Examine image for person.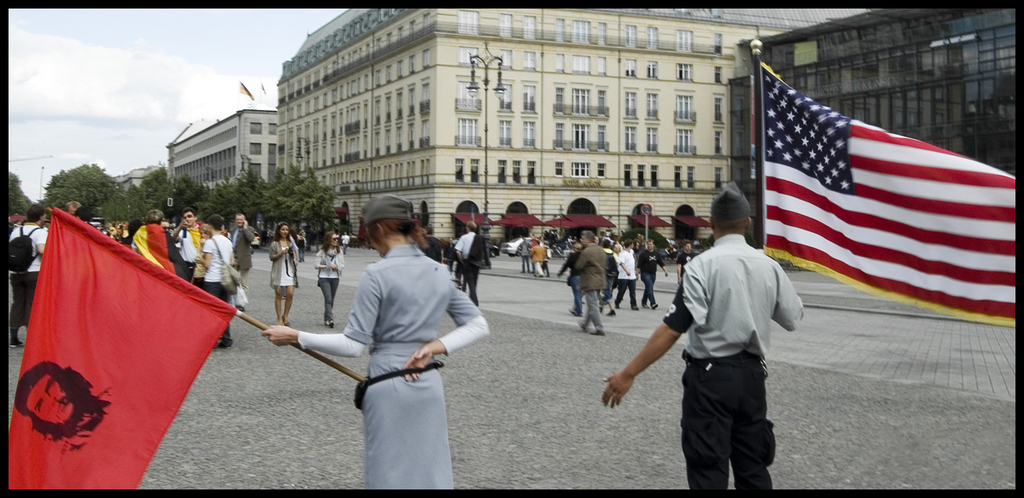
Examination result: [265, 218, 302, 321].
